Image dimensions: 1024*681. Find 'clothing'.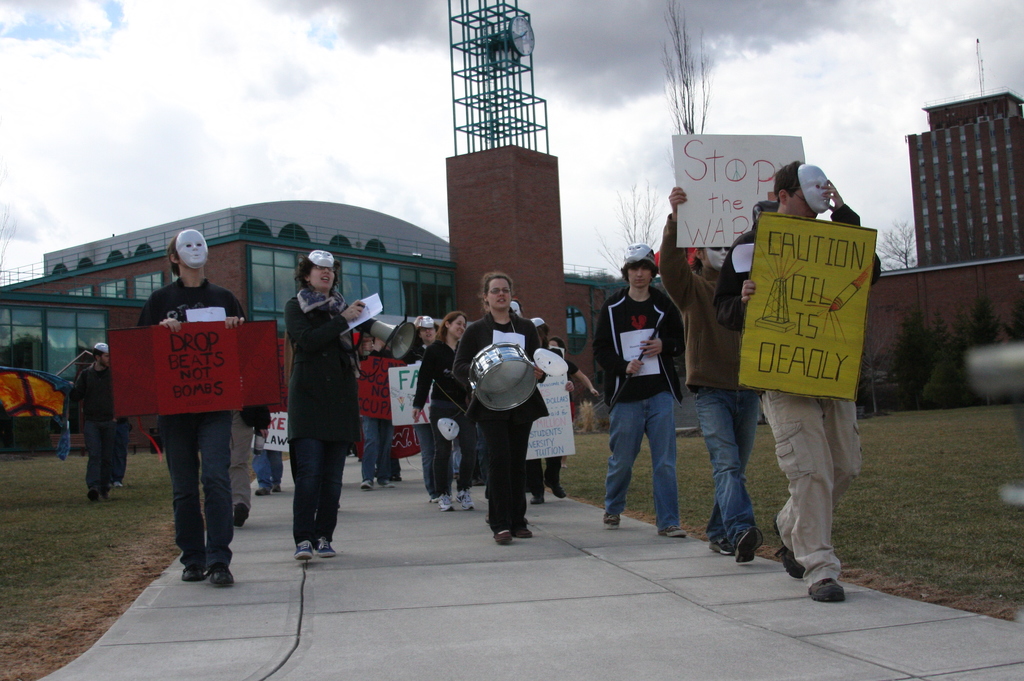
l=392, t=460, r=404, b=477.
